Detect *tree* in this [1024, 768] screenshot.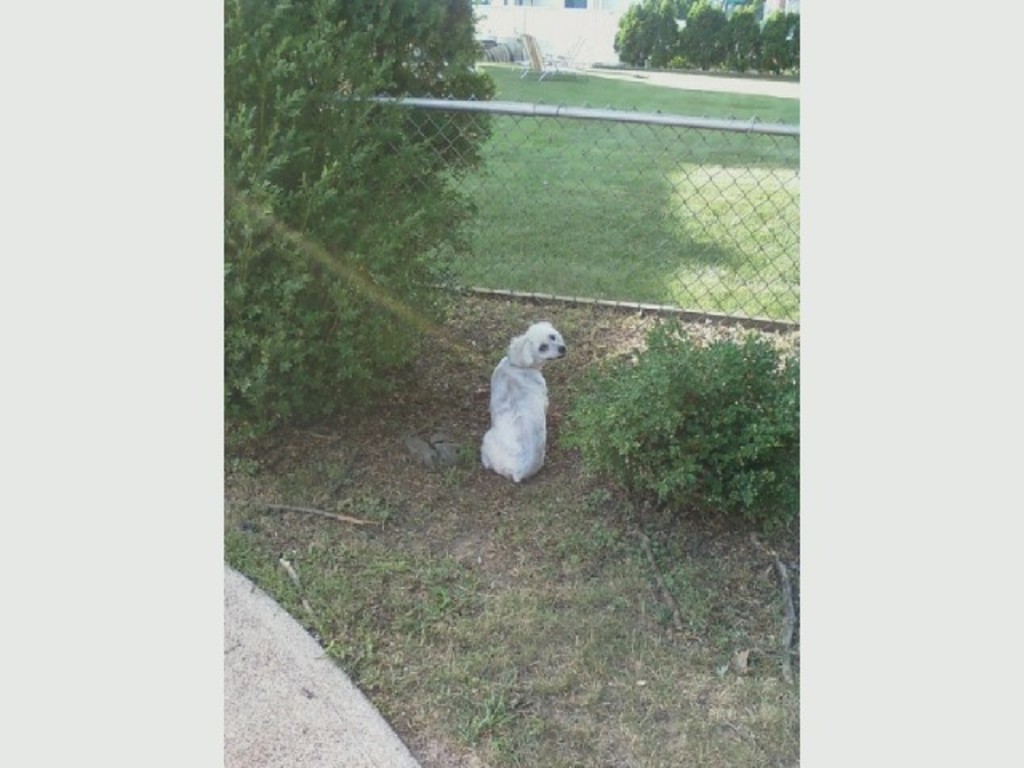
Detection: bbox=[717, 2, 758, 69].
